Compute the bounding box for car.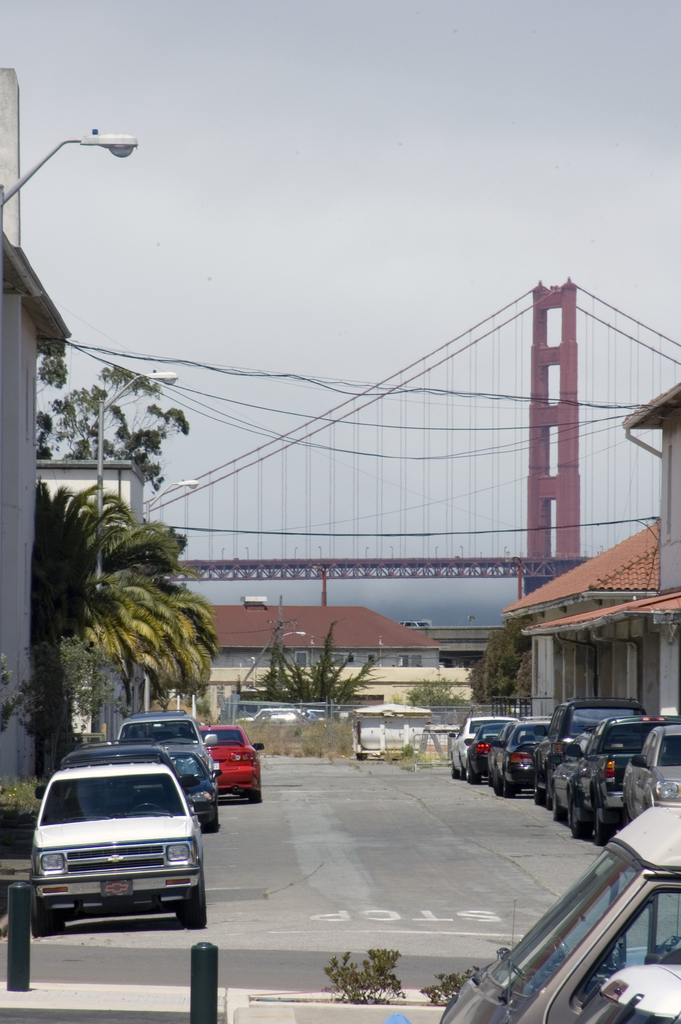
rect(259, 710, 302, 722).
